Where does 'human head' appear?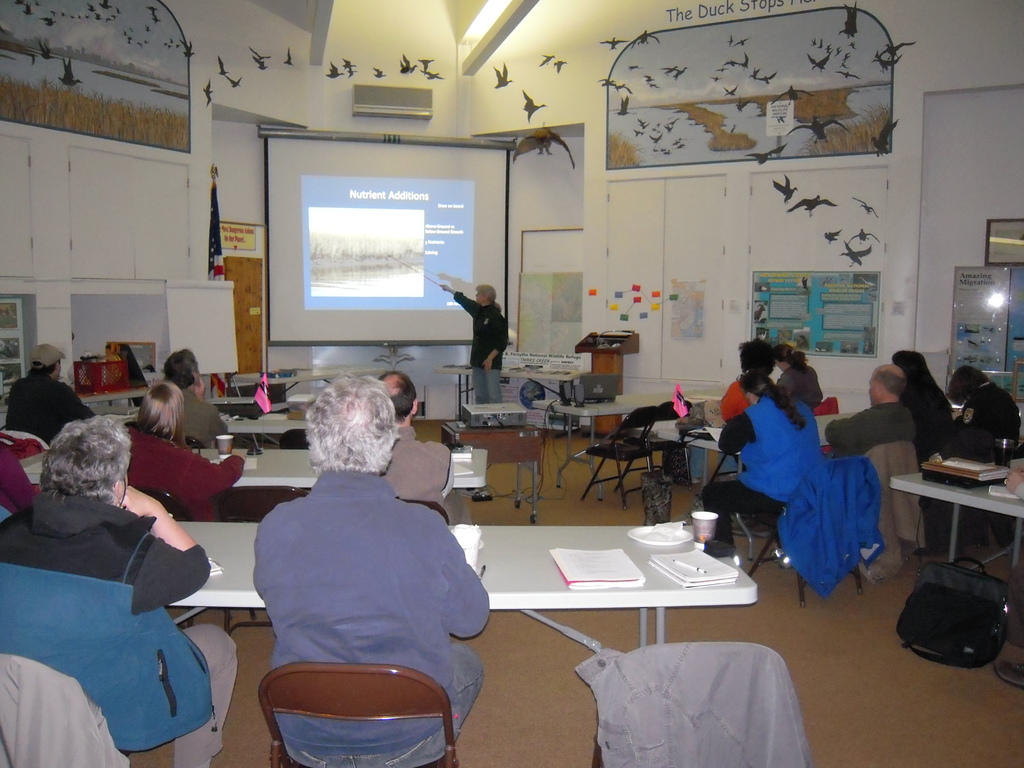
Appears at BBox(29, 421, 130, 525).
